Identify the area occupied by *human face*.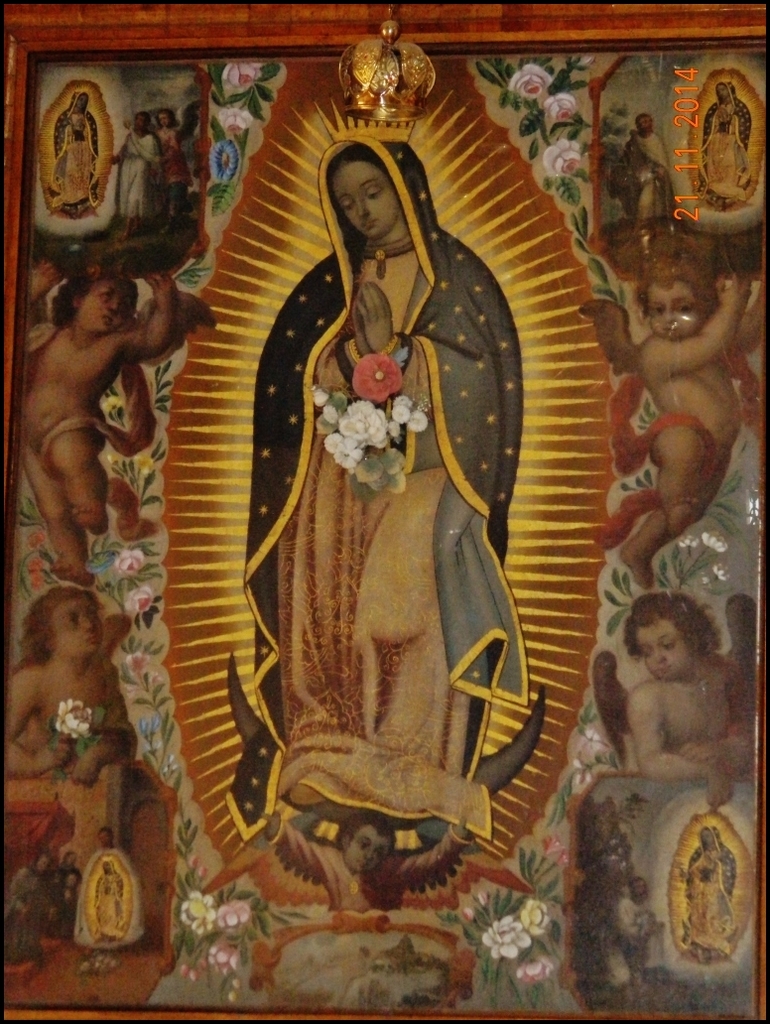
Area: 71/87/85/107.
